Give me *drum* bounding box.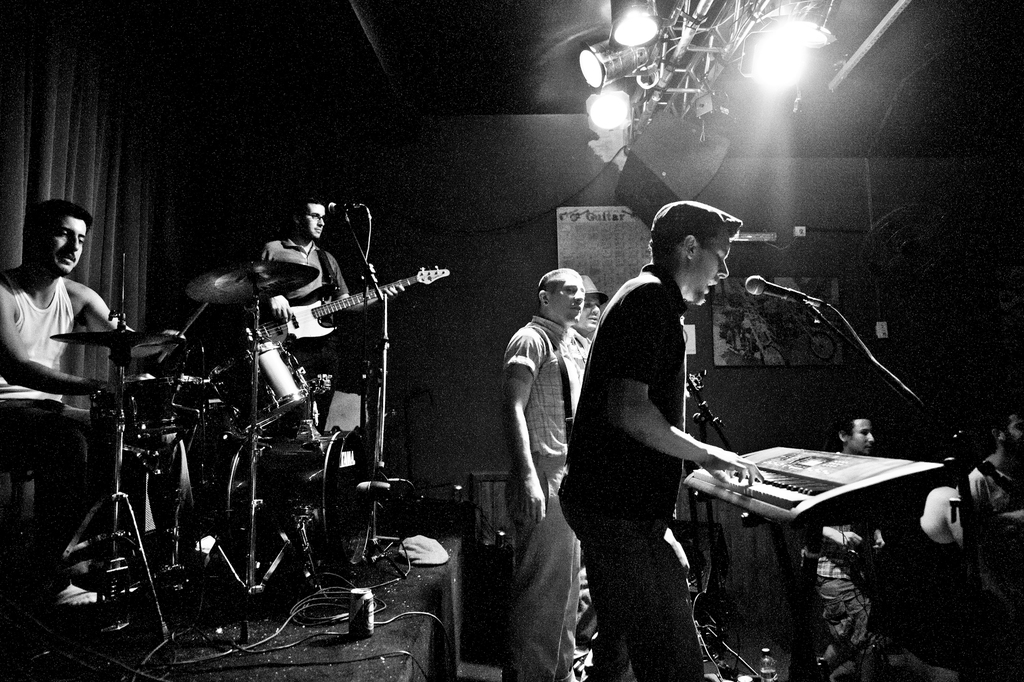
region(207, 337, 310, 430).
